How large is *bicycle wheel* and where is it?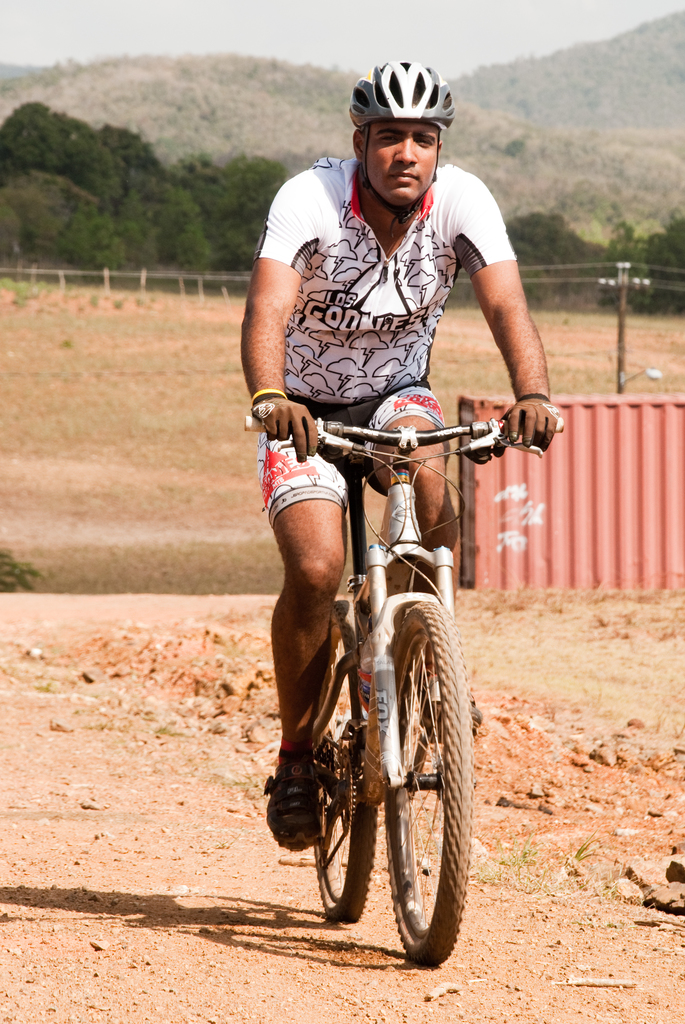
Bounding box: BBox(312, 584, 385, 927).
